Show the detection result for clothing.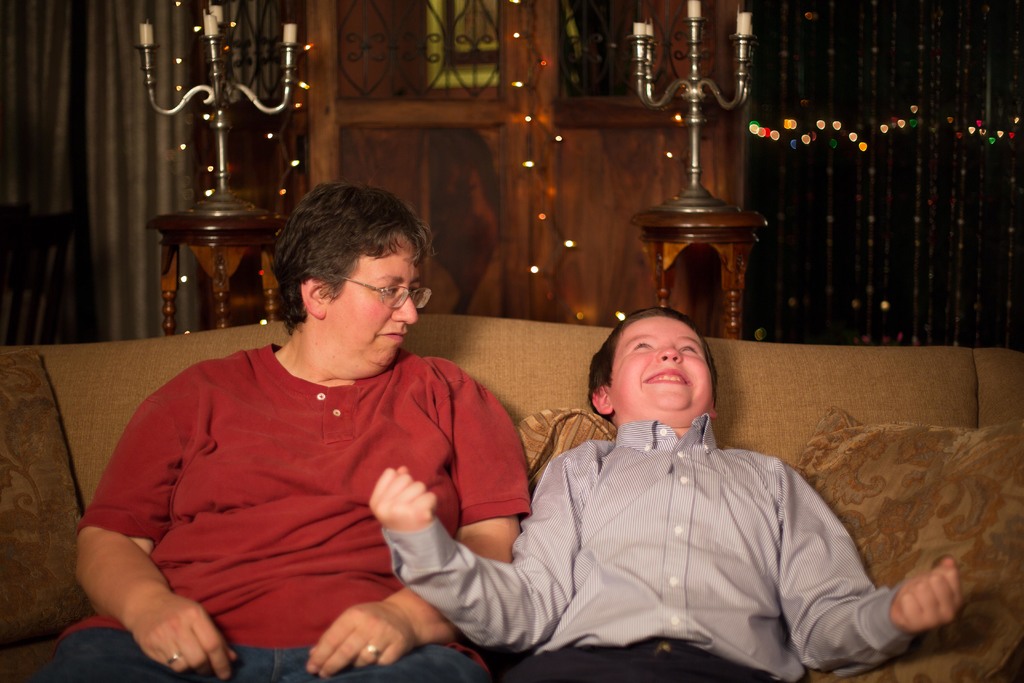
box=[39, 343, 531, 682].
